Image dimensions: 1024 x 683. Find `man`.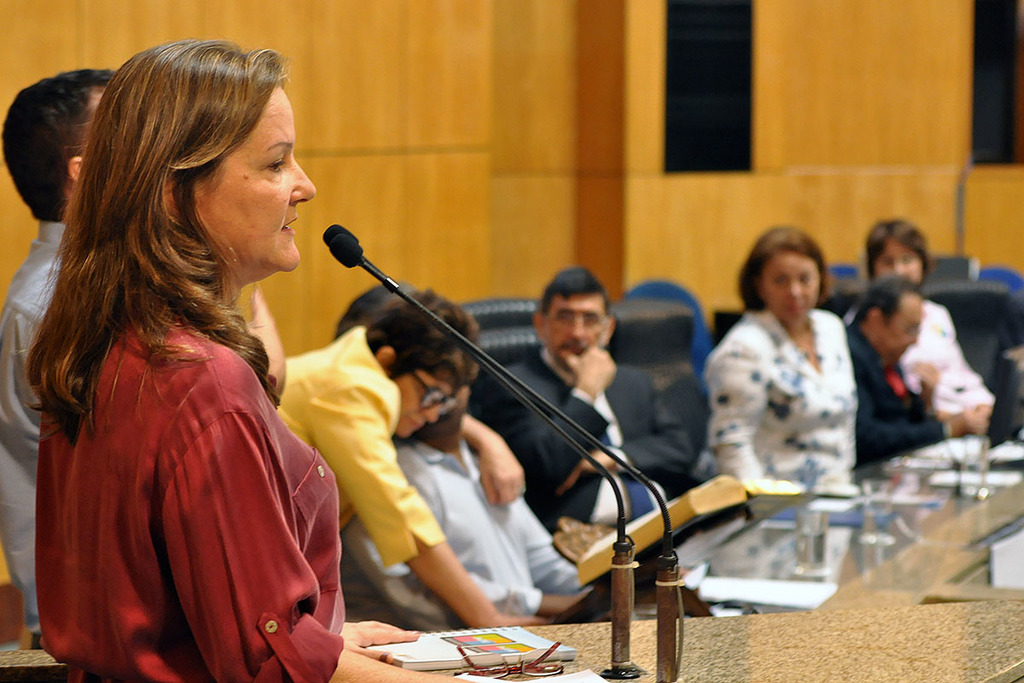
rect(840, 277, 991, 470).
